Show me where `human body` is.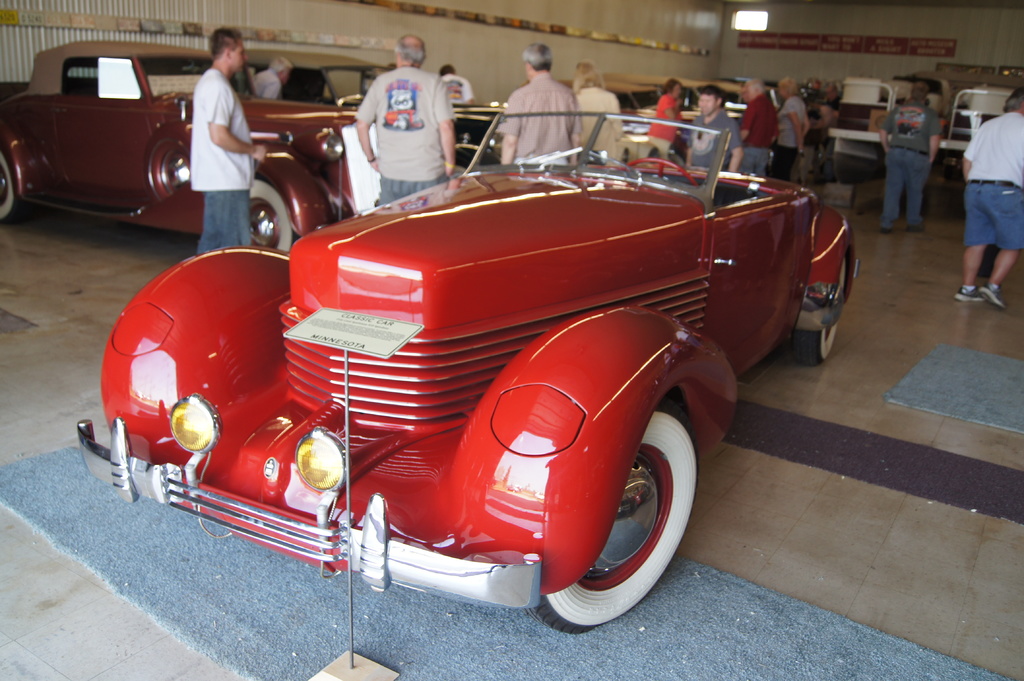
`human body` is at detection(960, 91, 1023, 303).
